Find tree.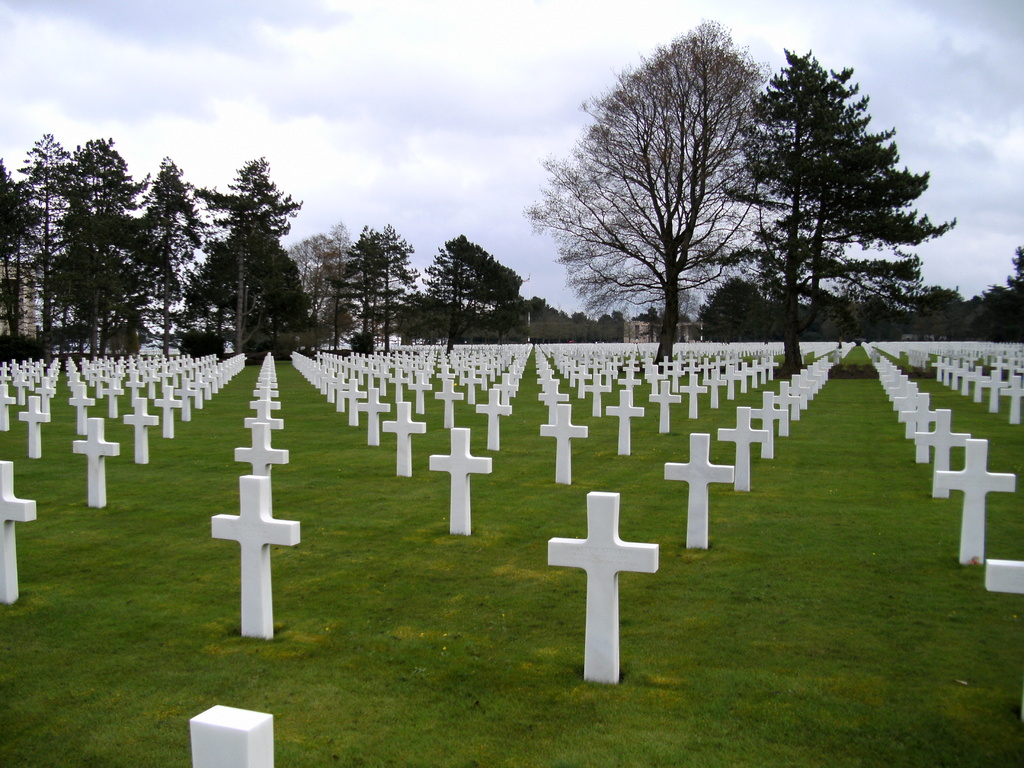
bbox=[371, 221, 417, 351].
